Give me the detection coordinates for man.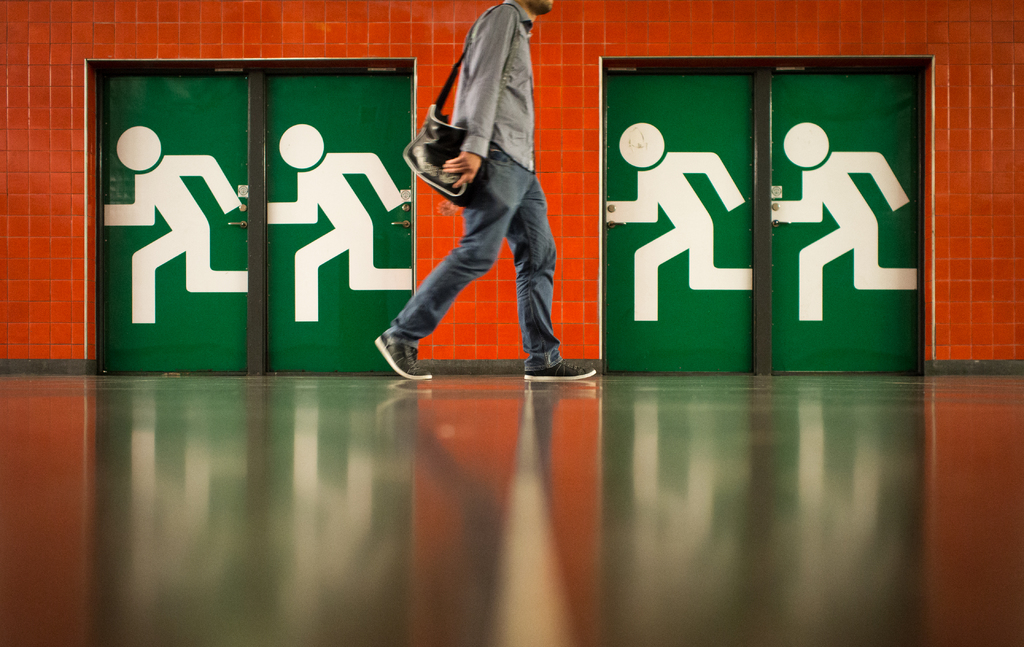
x1=268 y1=118 x2=412 y2=320.
